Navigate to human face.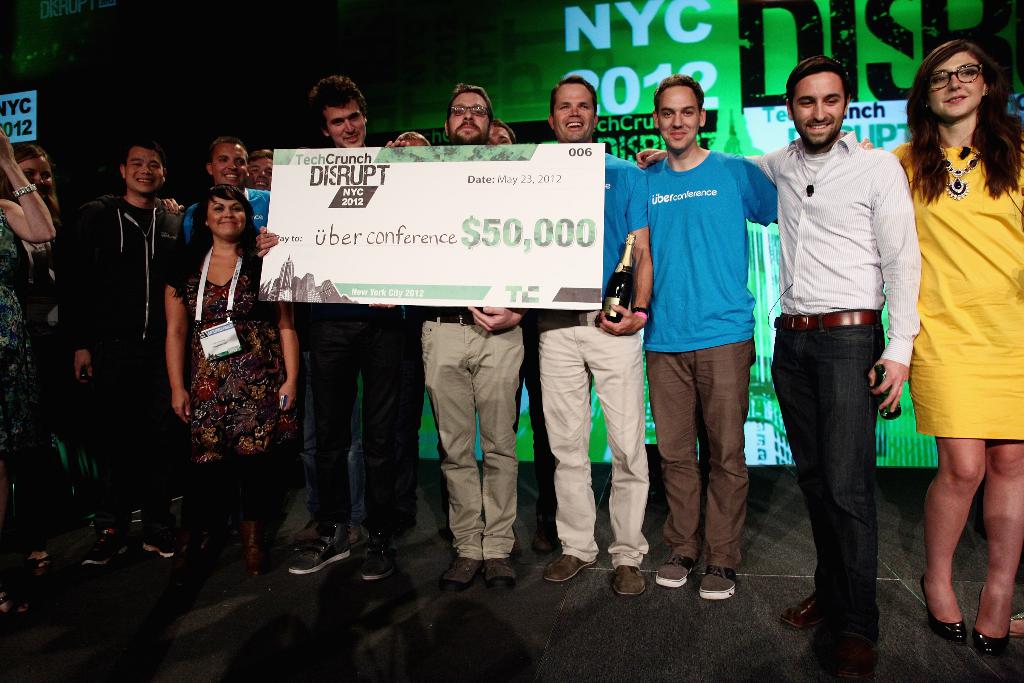
Navigation target: rect(129, 149, 164, 195).
